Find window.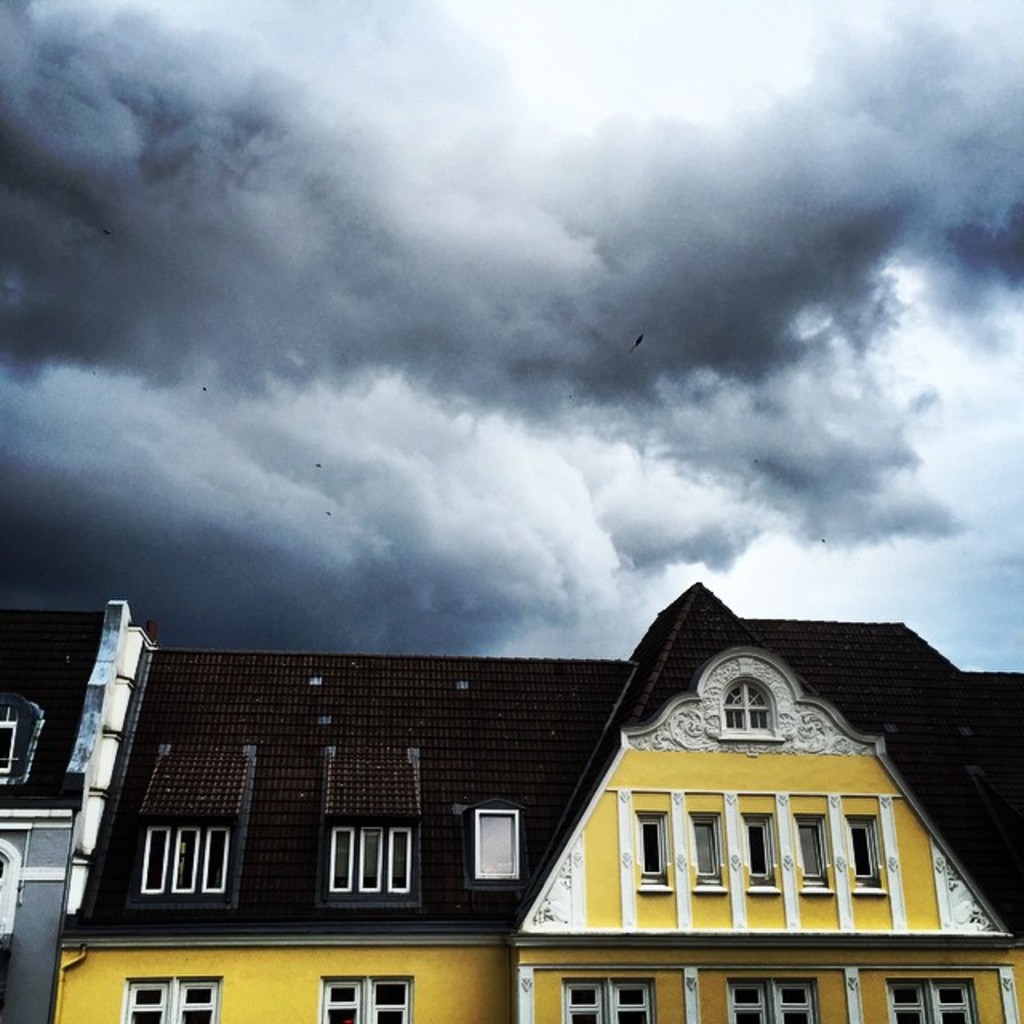
crop(690, 819, 723, 882).
